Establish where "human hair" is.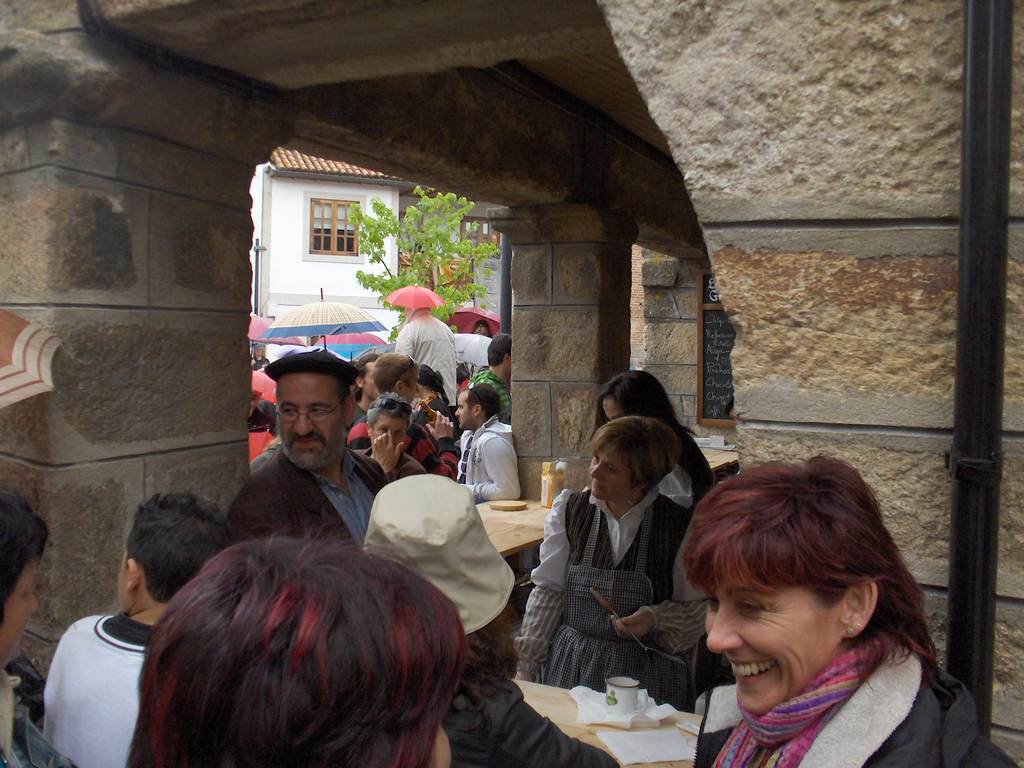
Established at select_region(355, 353, 378, 387).
